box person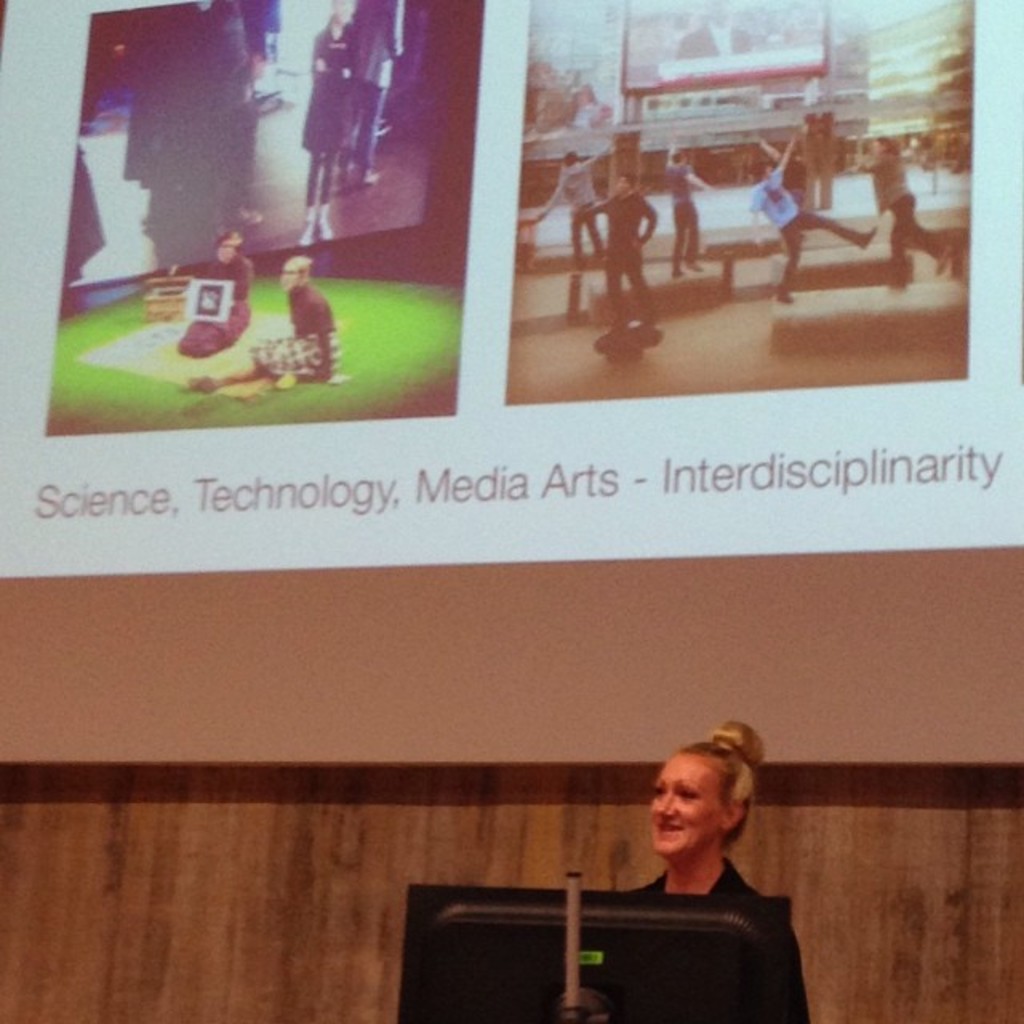
<bbox>749, 141, 872, 306</bbox>
